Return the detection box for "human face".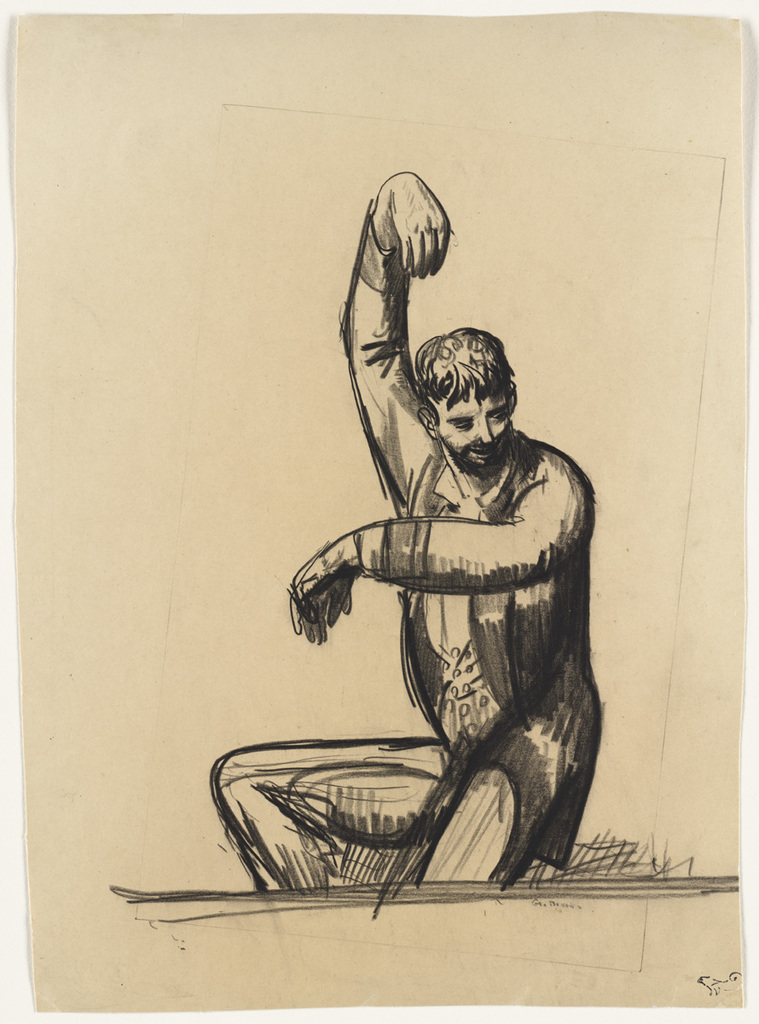
bbox=(427, 381, 510, 472).
